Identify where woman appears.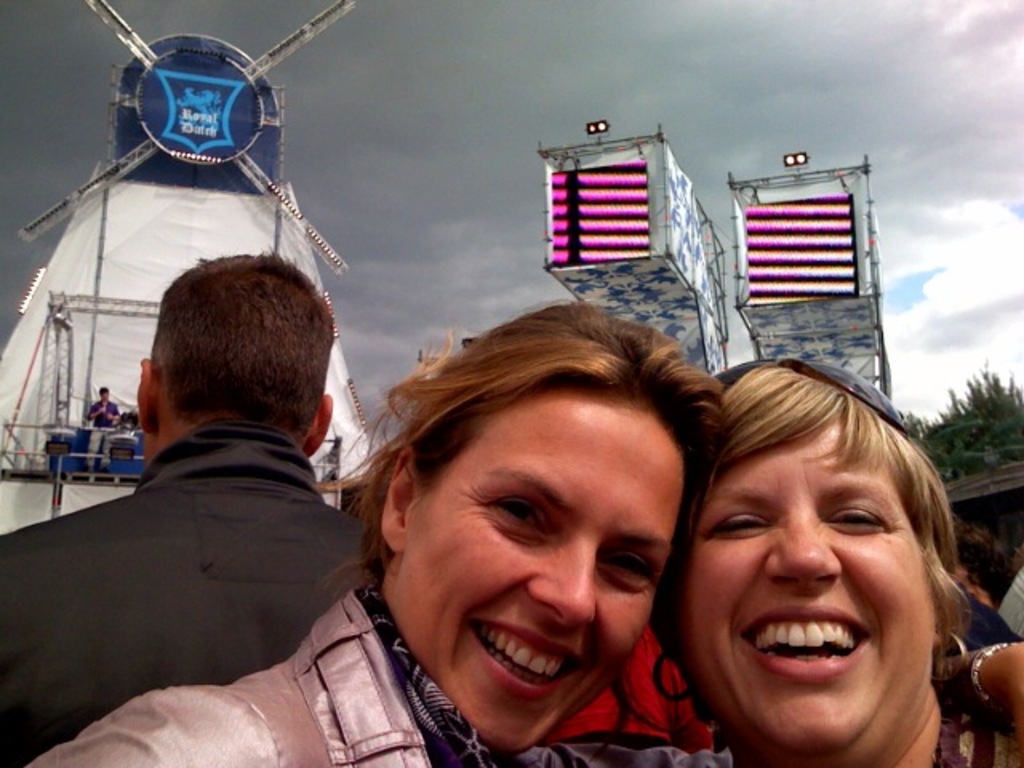
Appears at 640/347/1022/766.
